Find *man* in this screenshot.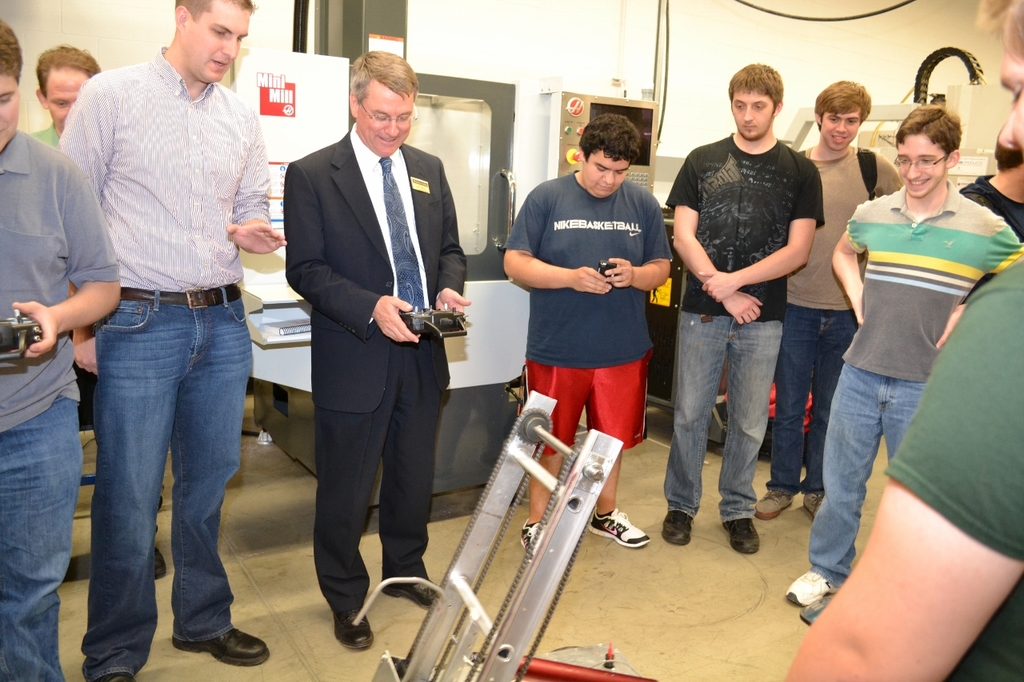
The bounding box for *man* is bbox(664, 62, 825, 553).
